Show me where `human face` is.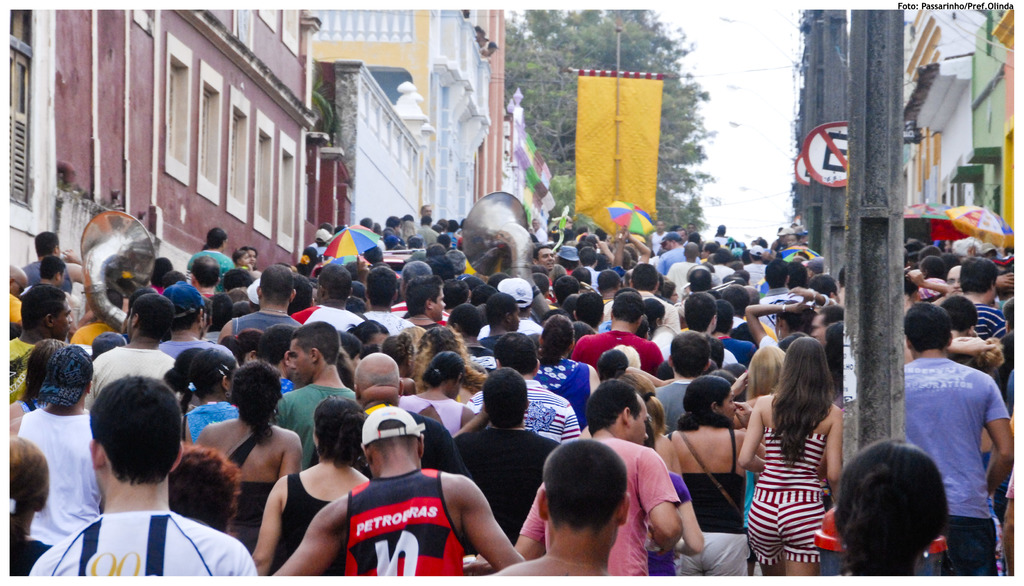
`human face` is at (x1=249, y1=249, x2=257, y2=265).
